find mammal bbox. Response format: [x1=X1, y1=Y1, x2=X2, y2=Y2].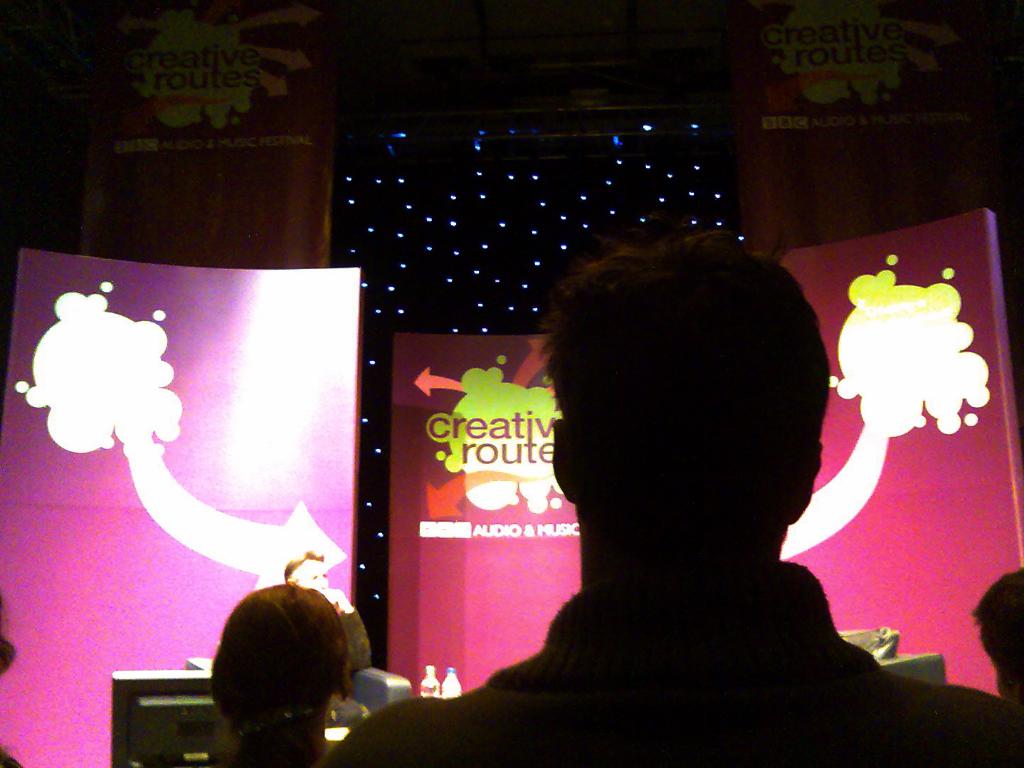
[x1=964, y1=572, x2=1020, y2=692].
